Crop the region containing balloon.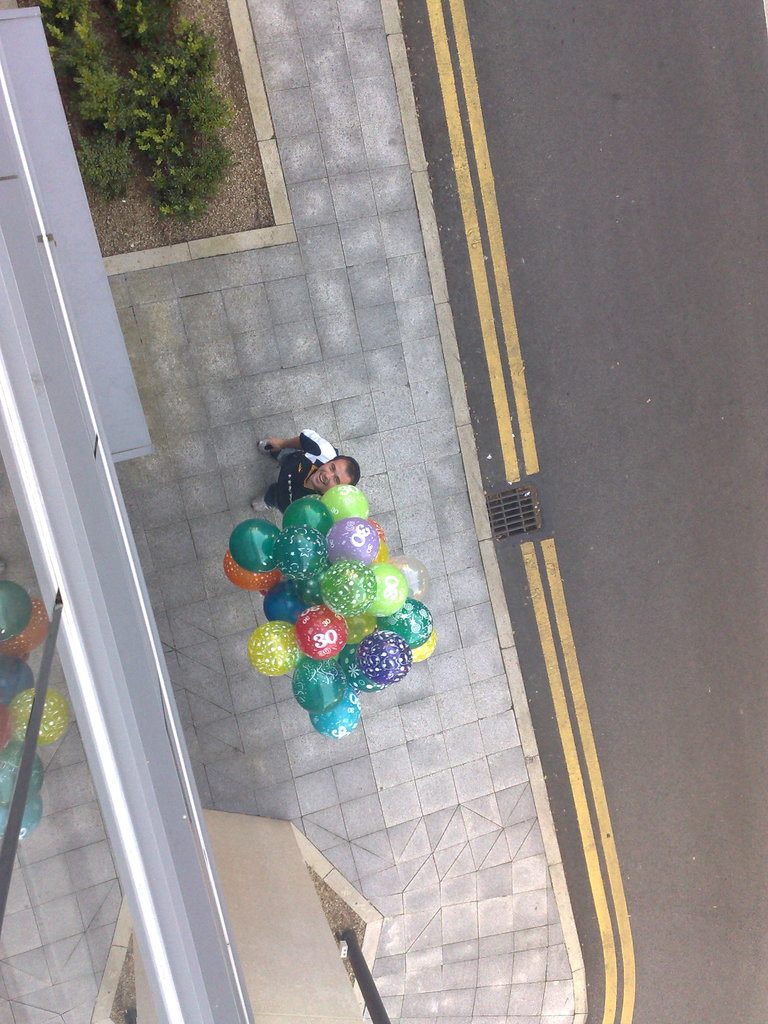
Crop region: crop(321, 483, 368, 521).
